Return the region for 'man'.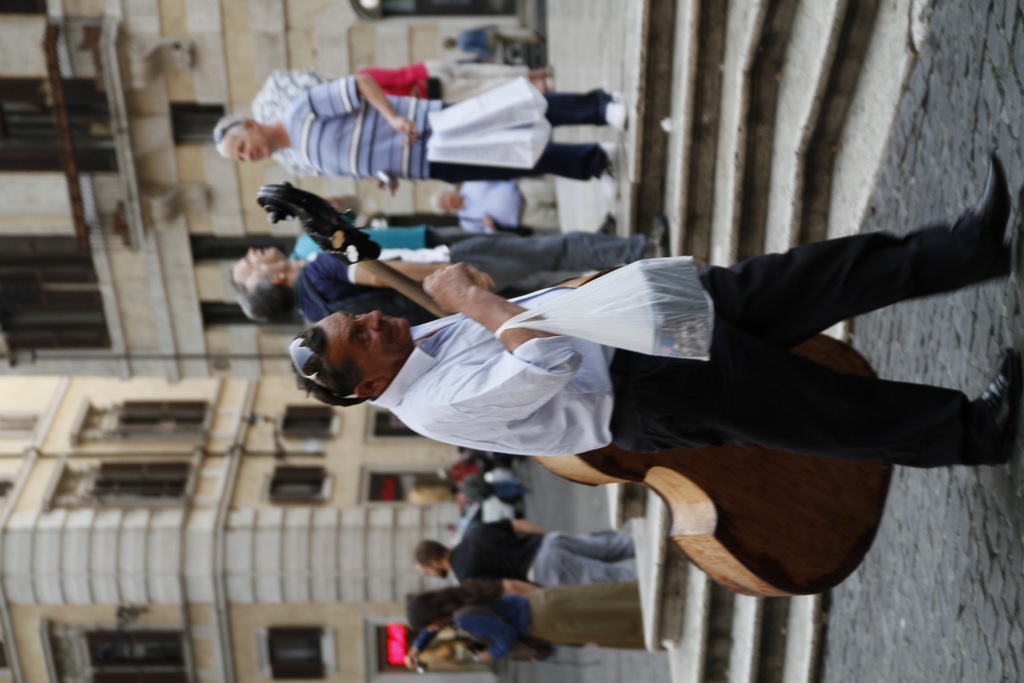
291/266/1023/471.
